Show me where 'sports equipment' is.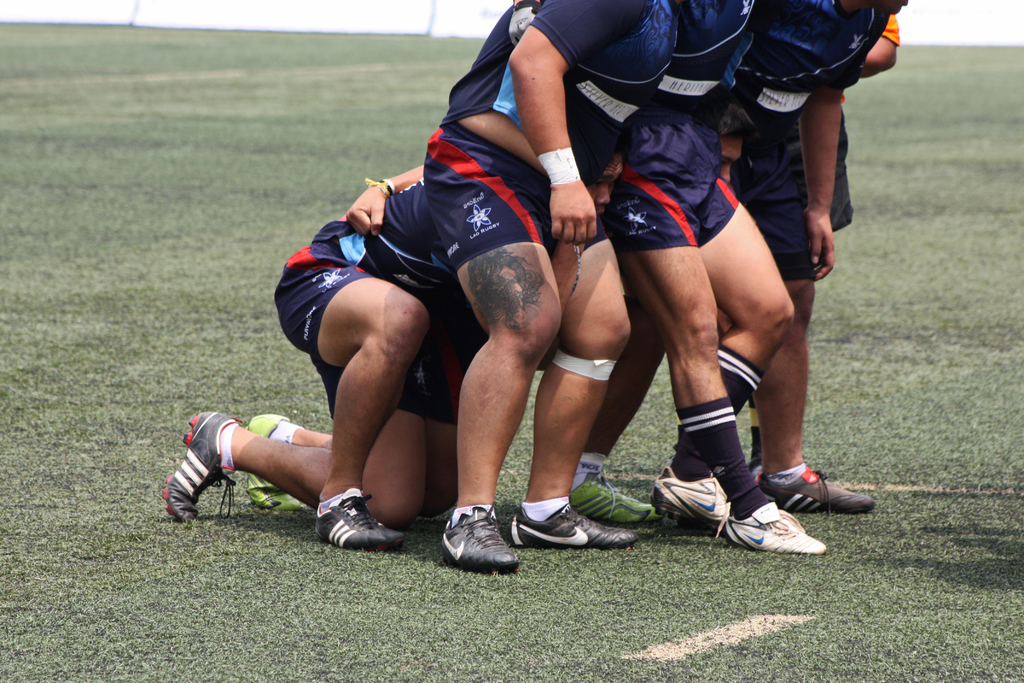
'sports equipment' is at x1=650 y1=468 x2=732 y2=536.
